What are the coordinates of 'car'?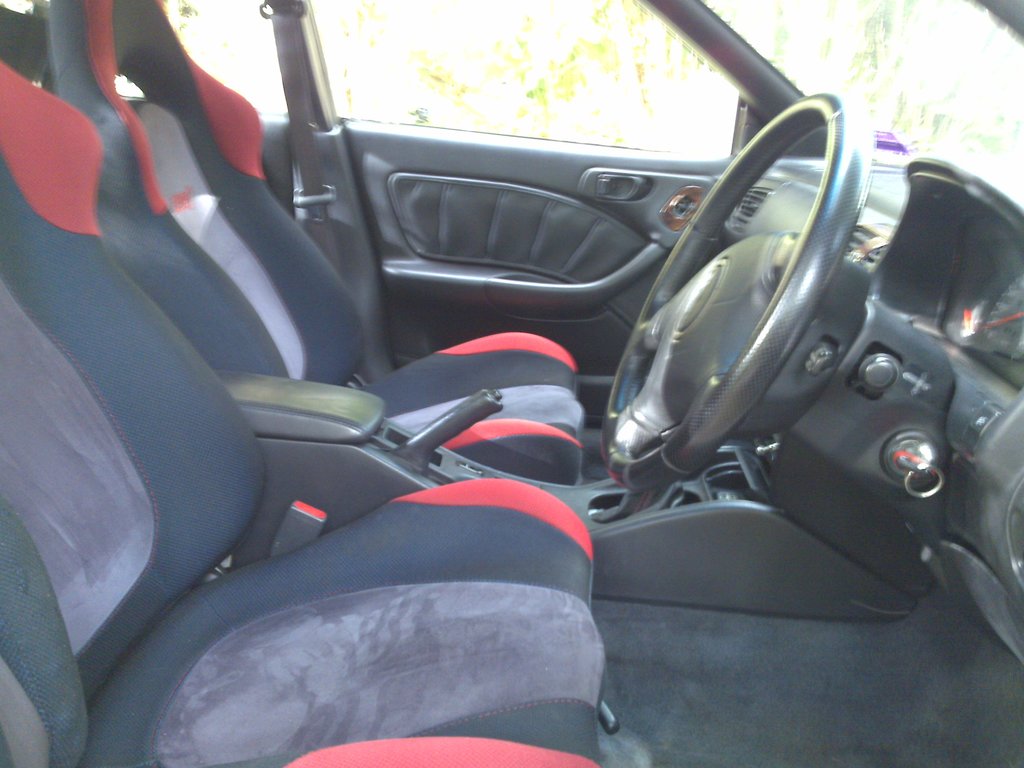
<box>1,0,1023,767</box>.
